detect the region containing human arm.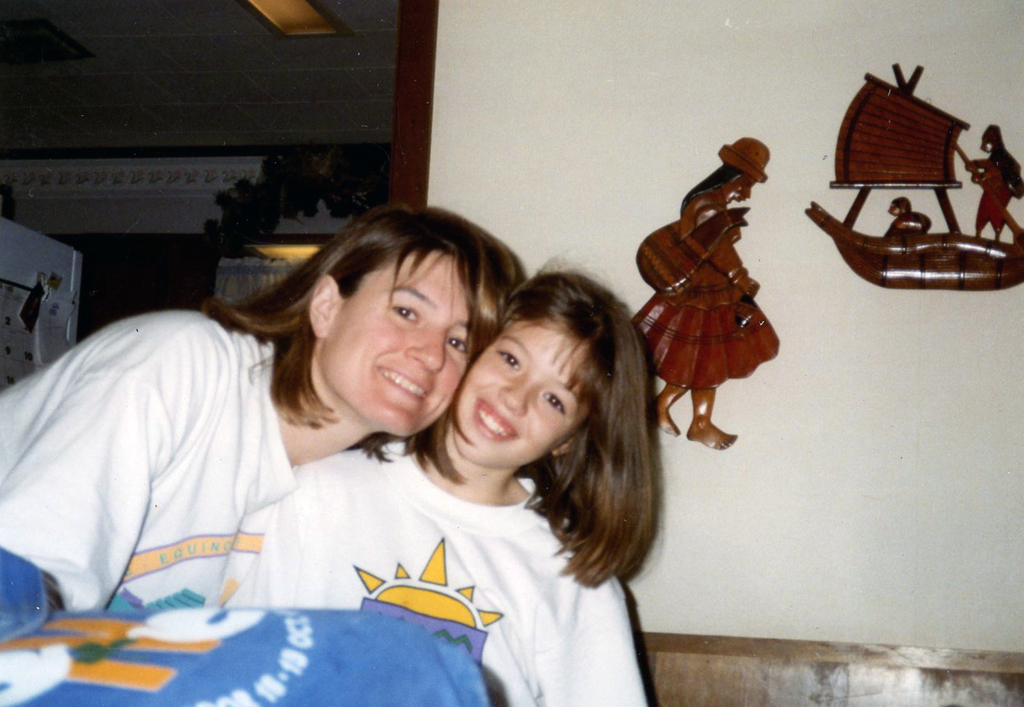
<bbox>519, 566, 652, 706</bbox>.
